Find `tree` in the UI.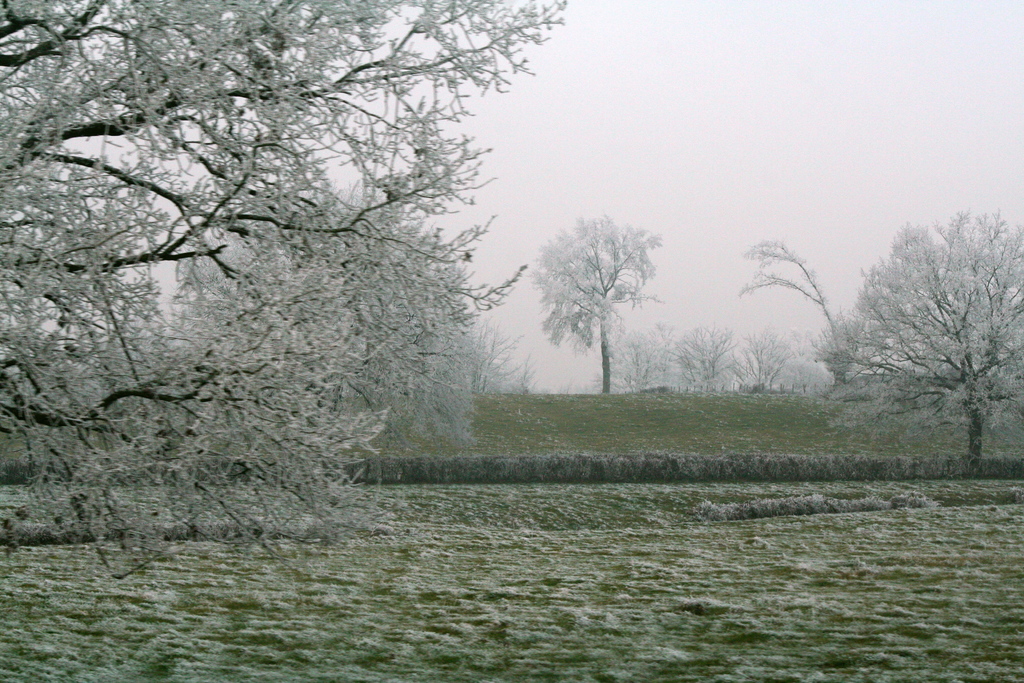
UI element at crop(352, 220, 478, 445).
